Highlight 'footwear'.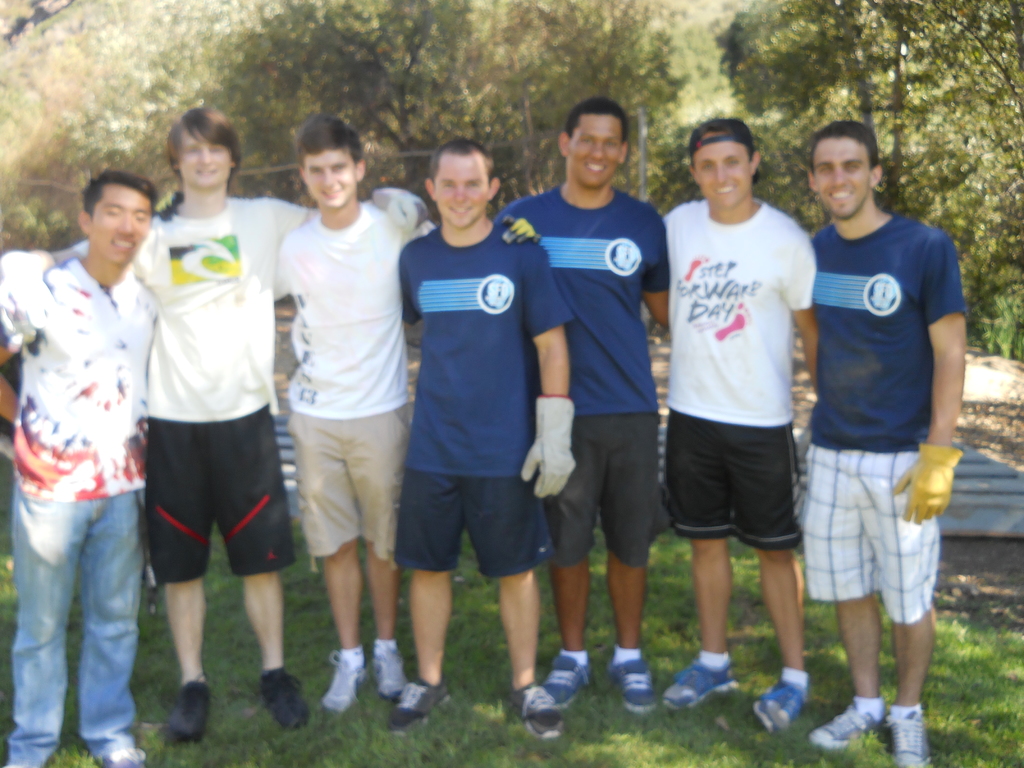
Highlighted region: bbox=[168, 678, 214, 747].
